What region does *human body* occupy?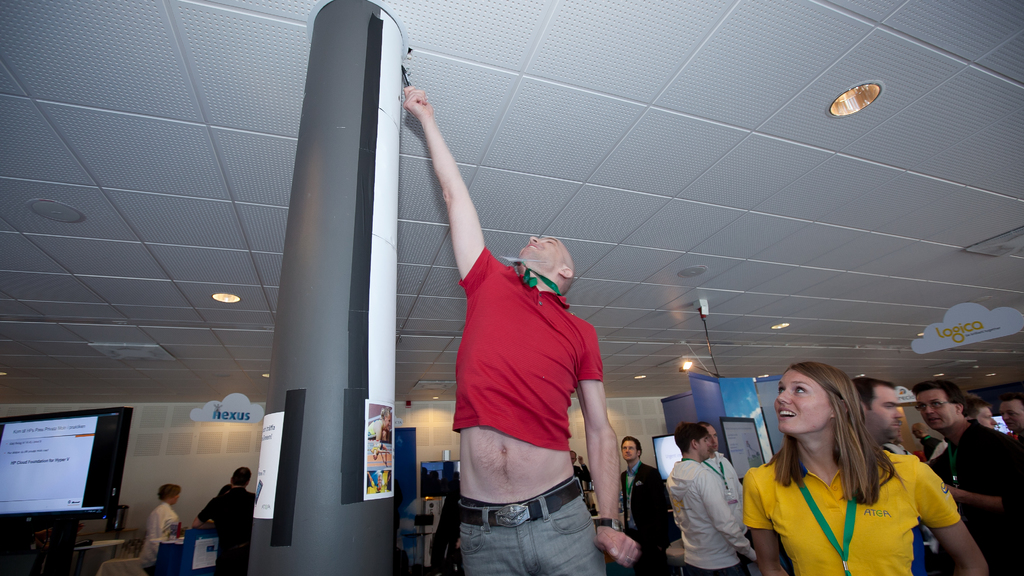
[692,426,748,543].
